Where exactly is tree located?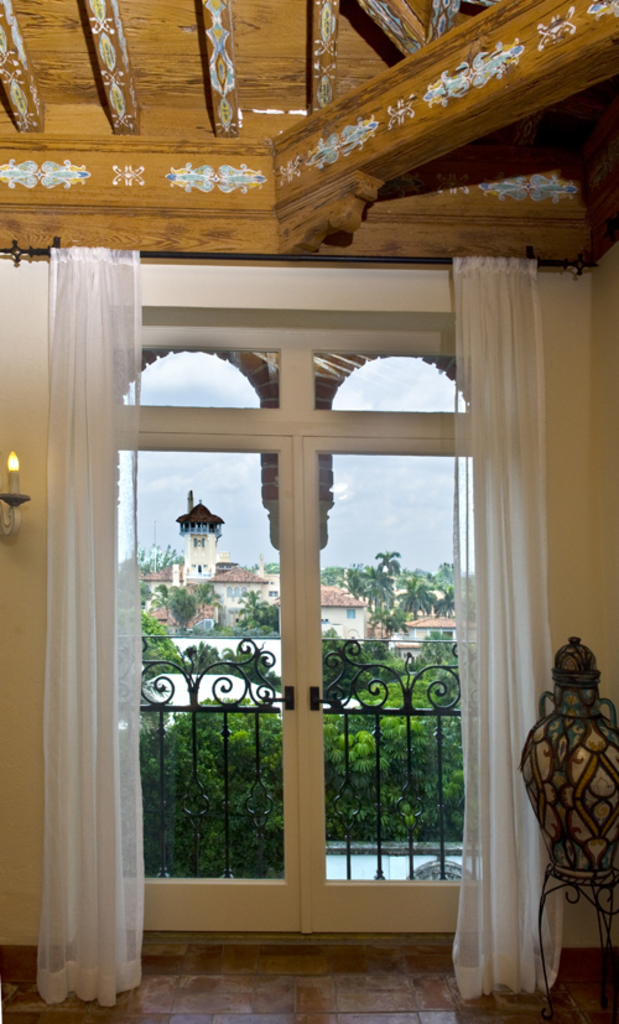
Its bounding box is bbox=(162, 583, 203, 635).
